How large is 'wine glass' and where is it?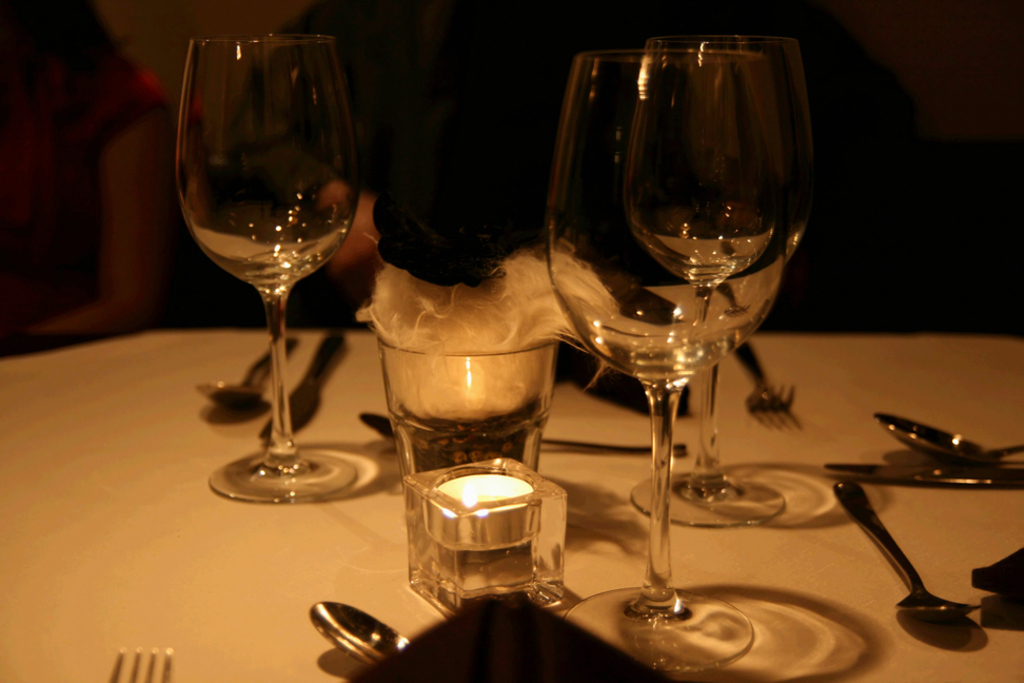
Bounding box: x1=174 y1=31 x2=359 y2=503.
